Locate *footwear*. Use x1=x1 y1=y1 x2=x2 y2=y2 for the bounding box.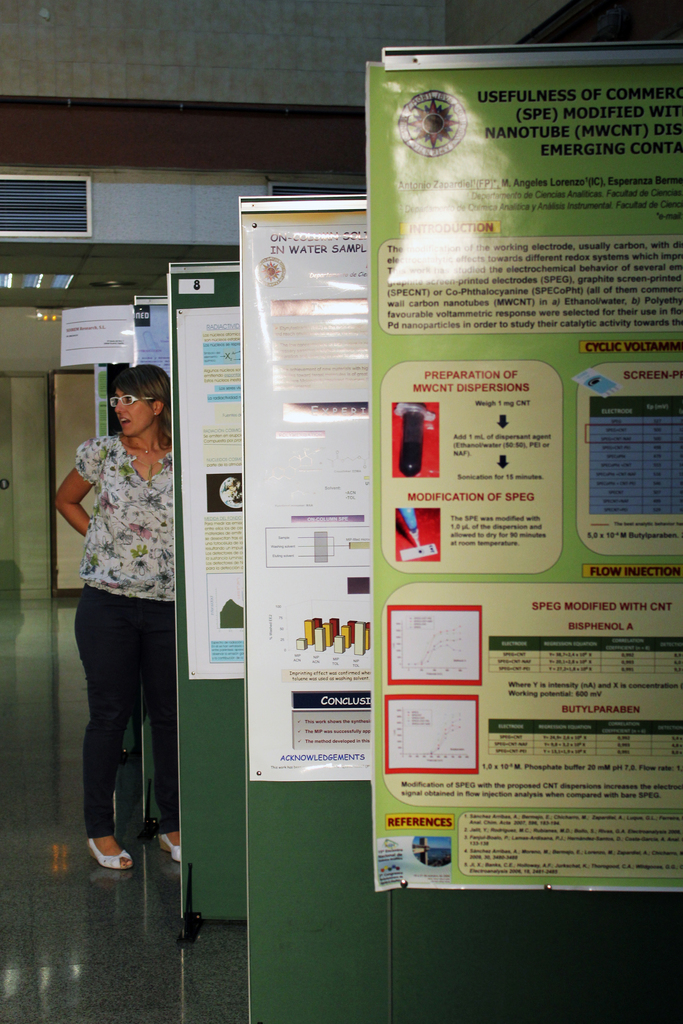
x1=158 y1=830 x2=178 y2=865.
